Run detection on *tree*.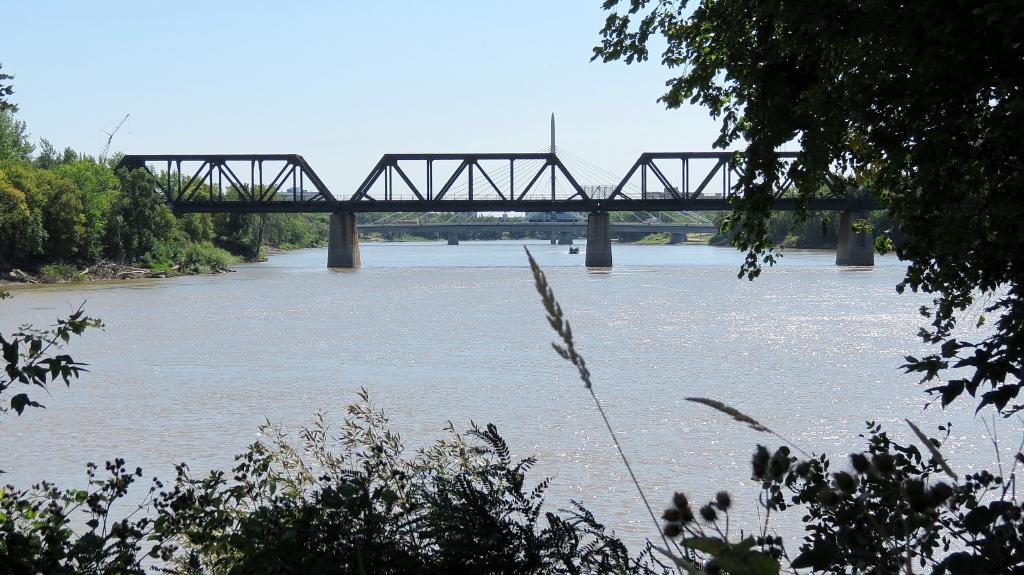
Result: x1=582 y1=0 x2=1023 y2=414.
